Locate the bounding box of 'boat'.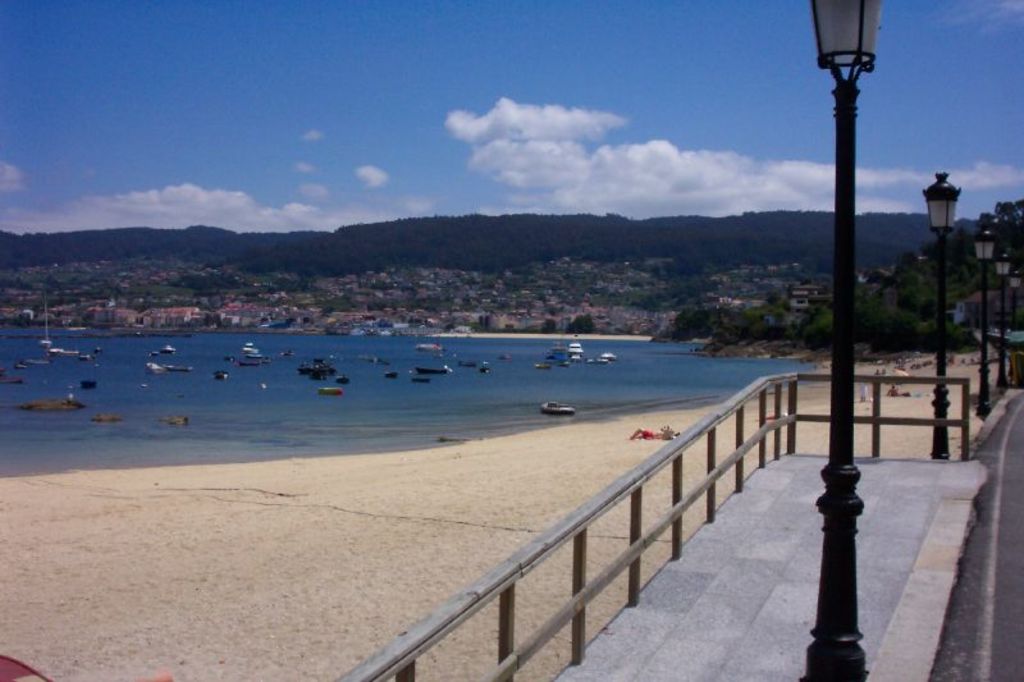
Bounding box: bbox(10, 362, 54, 367).
